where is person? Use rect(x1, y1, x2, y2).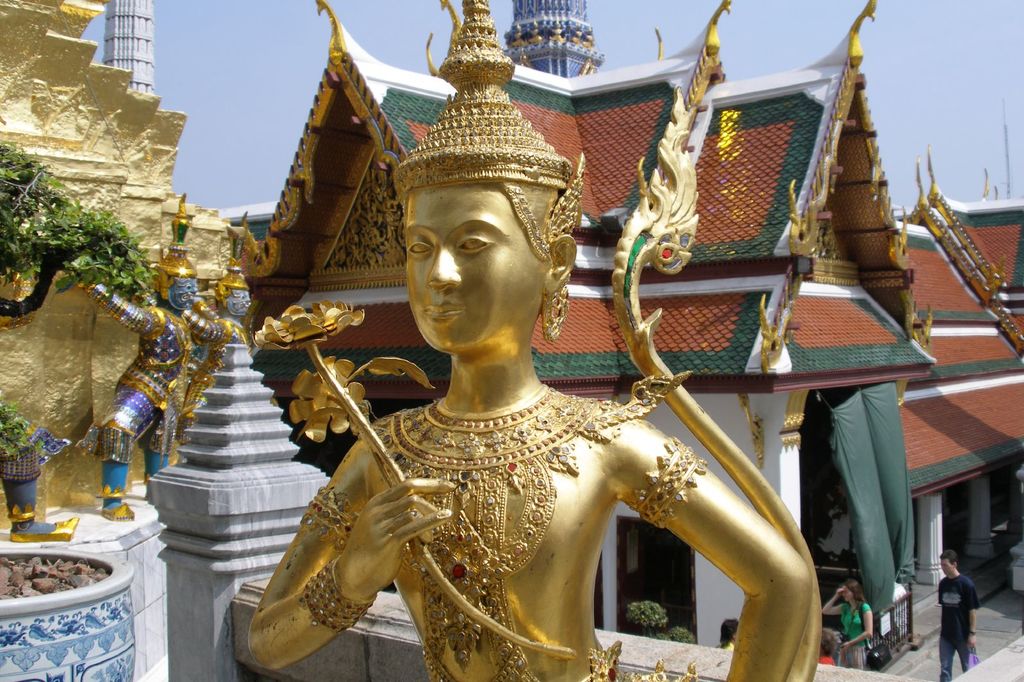
rect(244, 84, 805, 681).
